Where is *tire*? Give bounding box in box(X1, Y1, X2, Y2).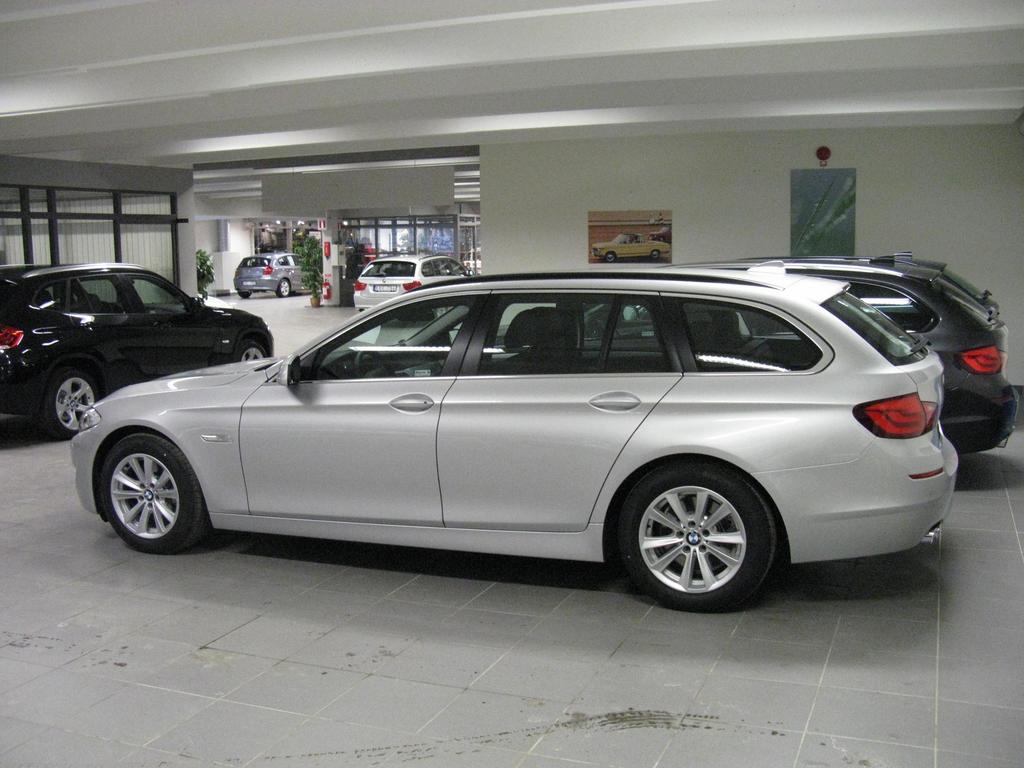
box(100, 426, 211, 555).
